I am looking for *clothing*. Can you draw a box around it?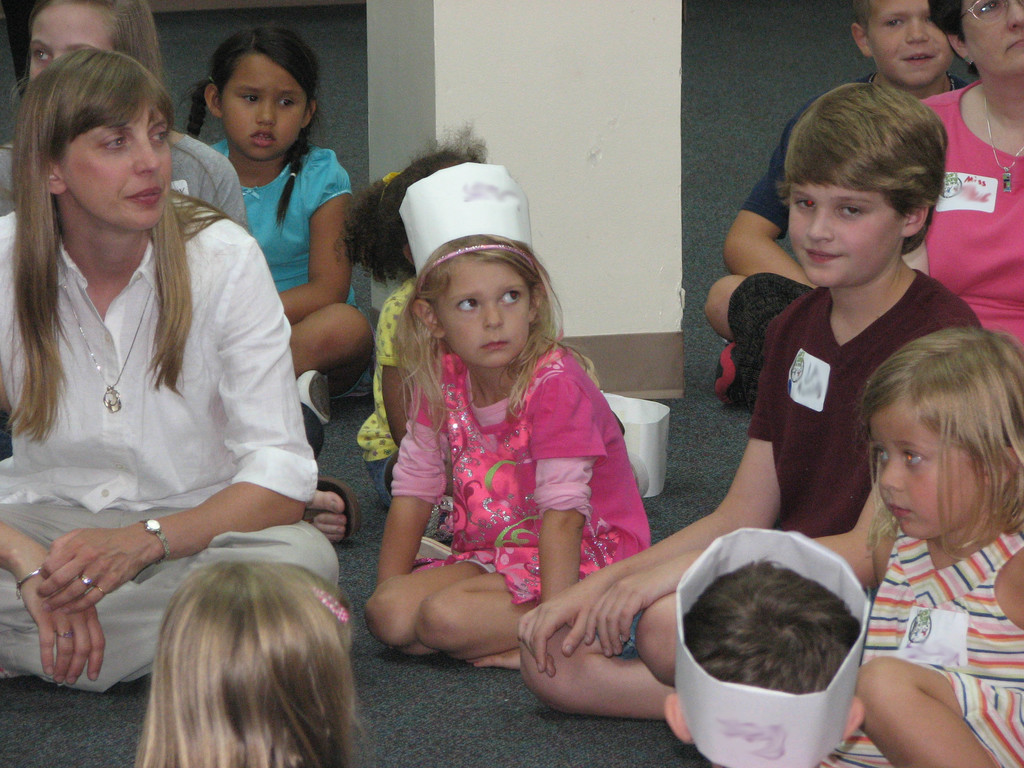
Sure, the bounding box is 916 74 1023 354.
